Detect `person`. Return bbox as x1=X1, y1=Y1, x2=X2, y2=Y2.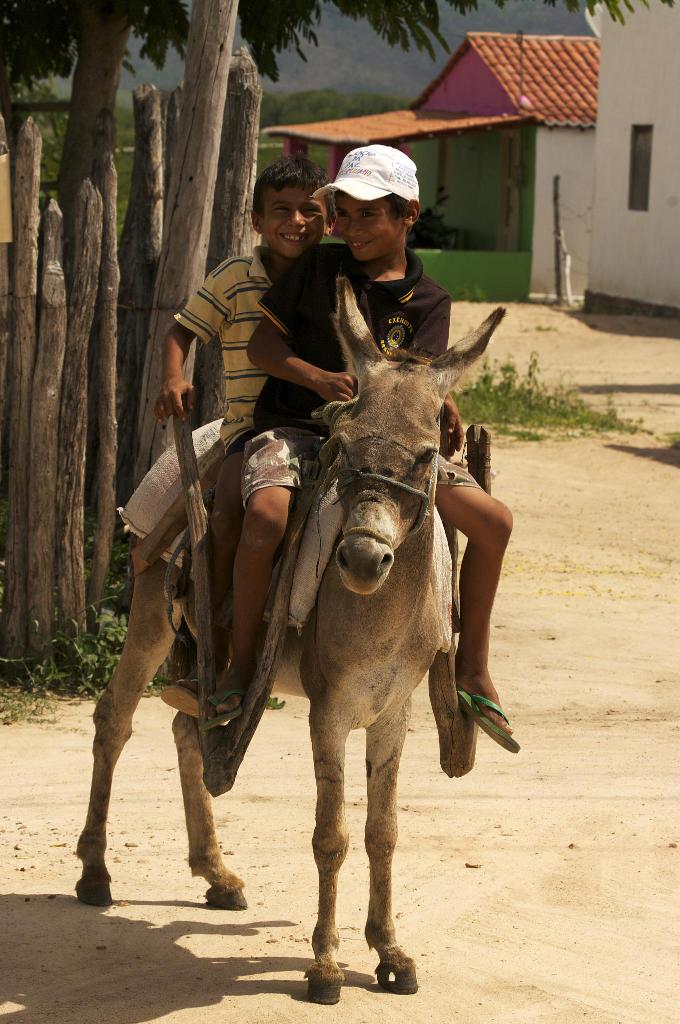
x1=149, y1=156, x2=464, y2=723.
